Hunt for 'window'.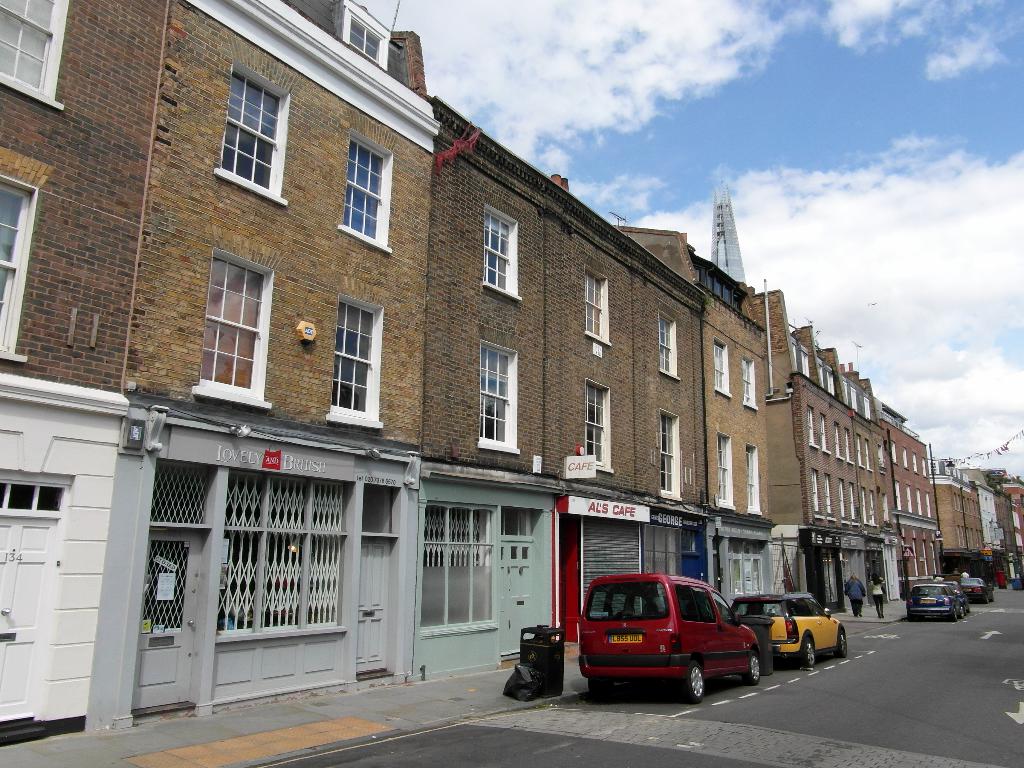
Hunted down at (658, 312, 679, 381).
